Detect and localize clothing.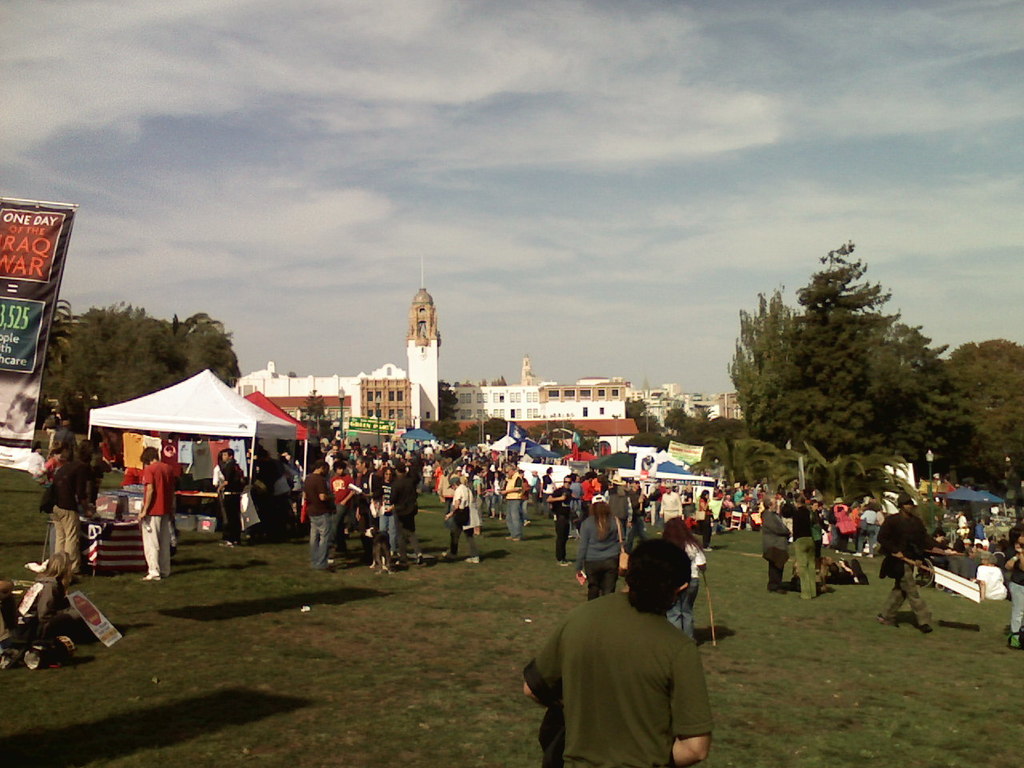
Localized at rect(655, 574, 697, 642).
